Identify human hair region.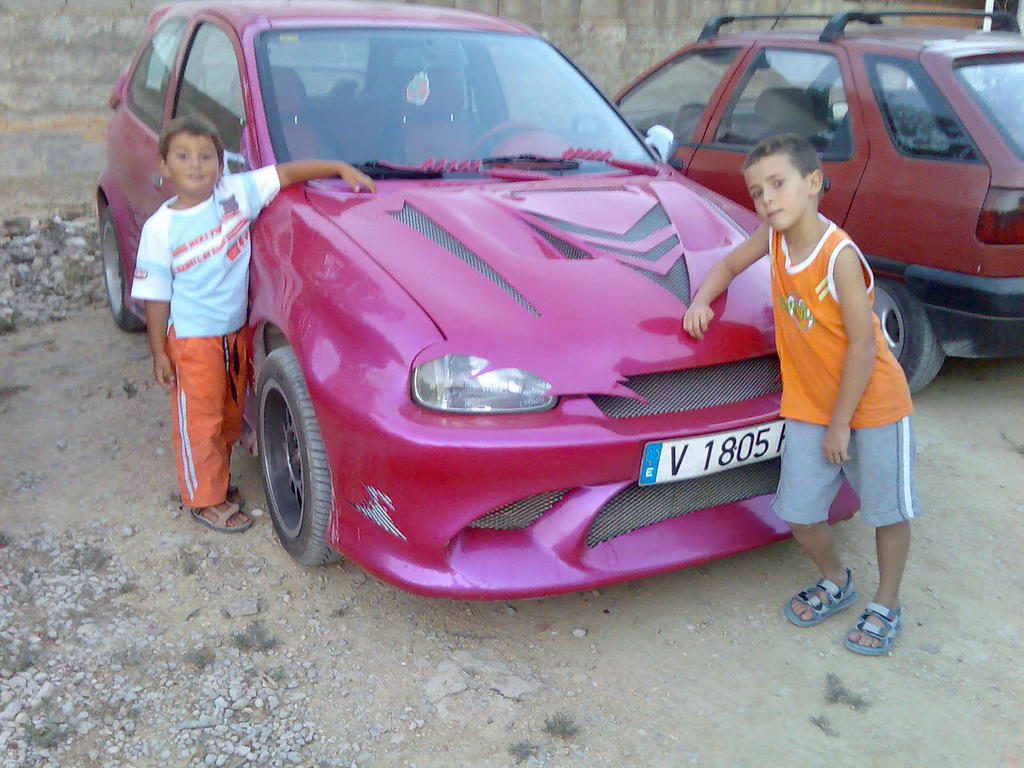
Region: {"left": 740, "top": 133, "right": 826, "bottom": 188}.
